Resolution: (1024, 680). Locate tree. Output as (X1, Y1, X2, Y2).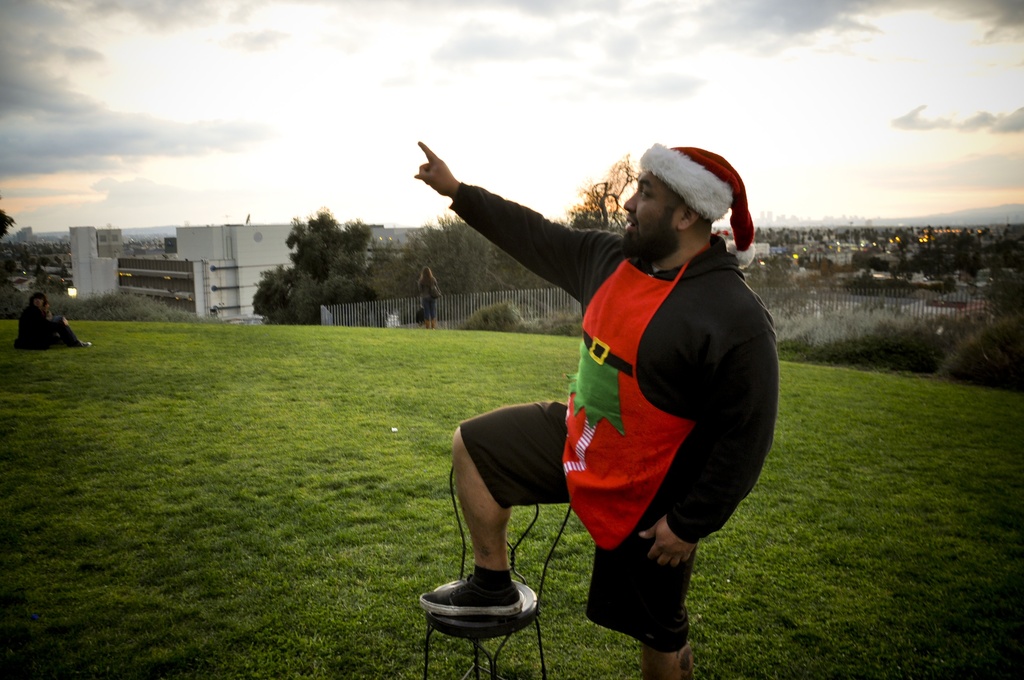
(0, 193, 22, 249).
